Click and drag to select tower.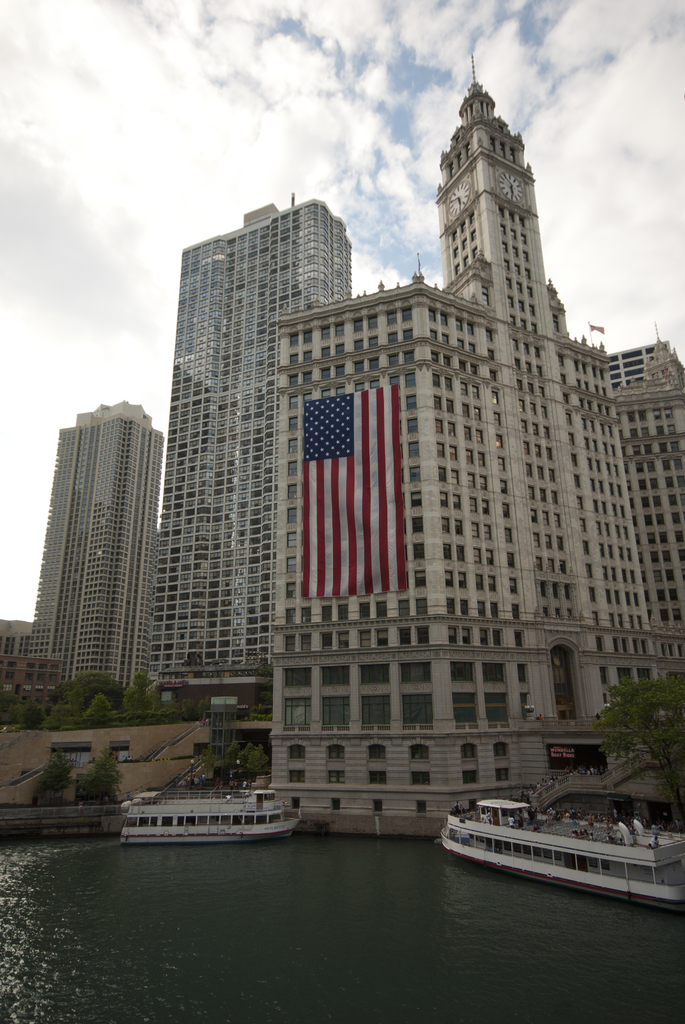
Selection: 595:335:684:678.
